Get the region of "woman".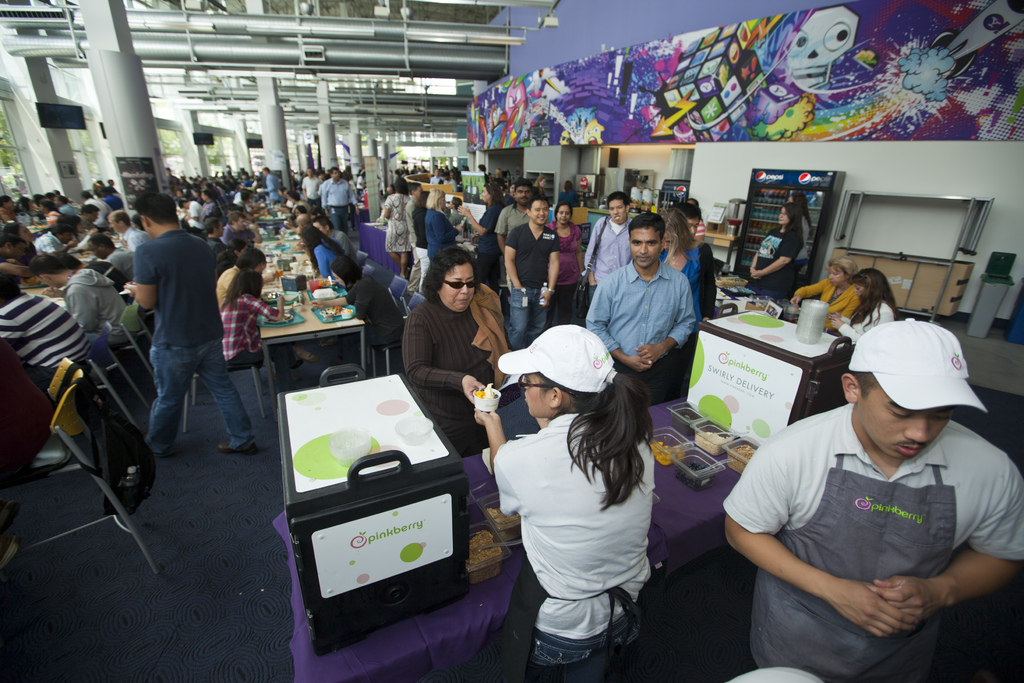
(left=541, top=202, right=591, bottom=321).
